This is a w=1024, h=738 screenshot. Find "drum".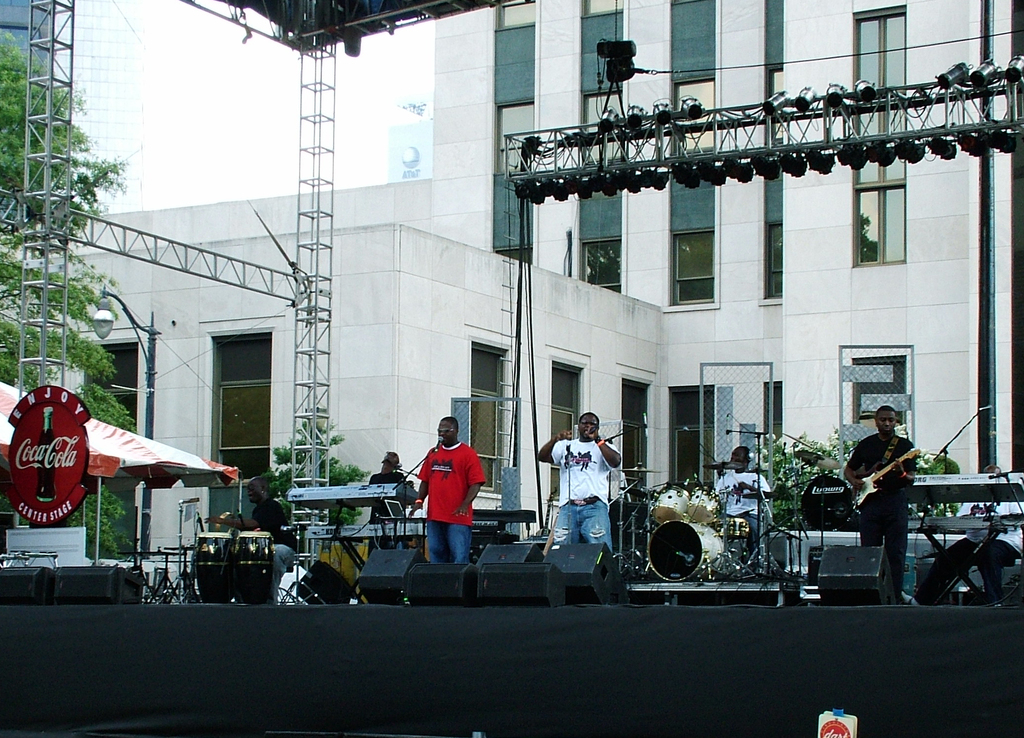
Bounding box: l=798, t=473, r=854, b=530.
